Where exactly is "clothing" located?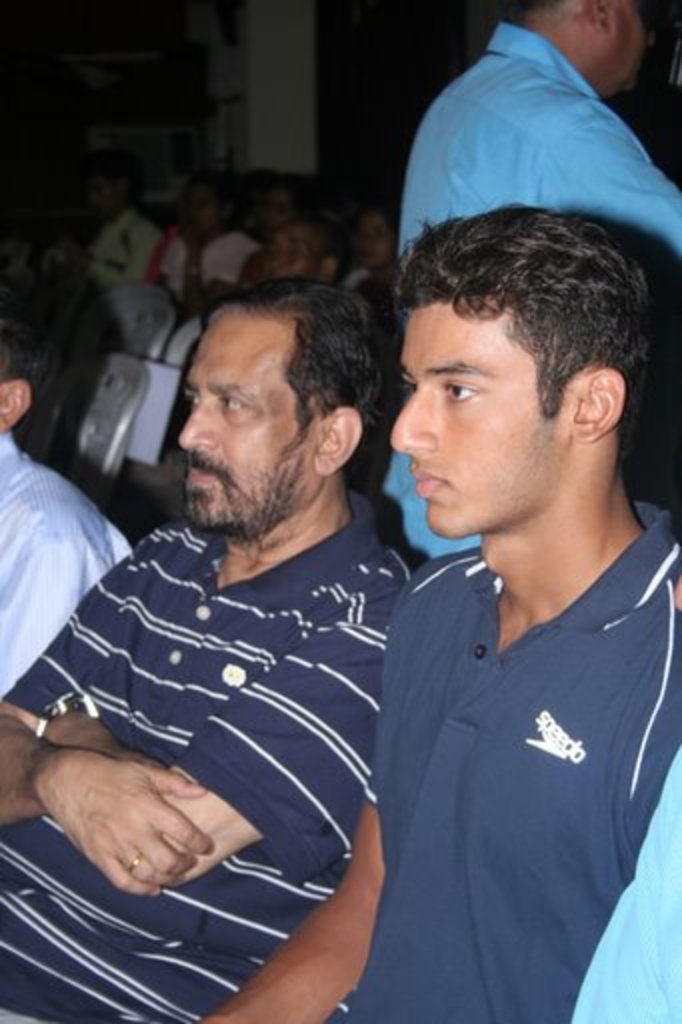
Its bounding box is (left=0, top=432, right=128, bottom=696).
